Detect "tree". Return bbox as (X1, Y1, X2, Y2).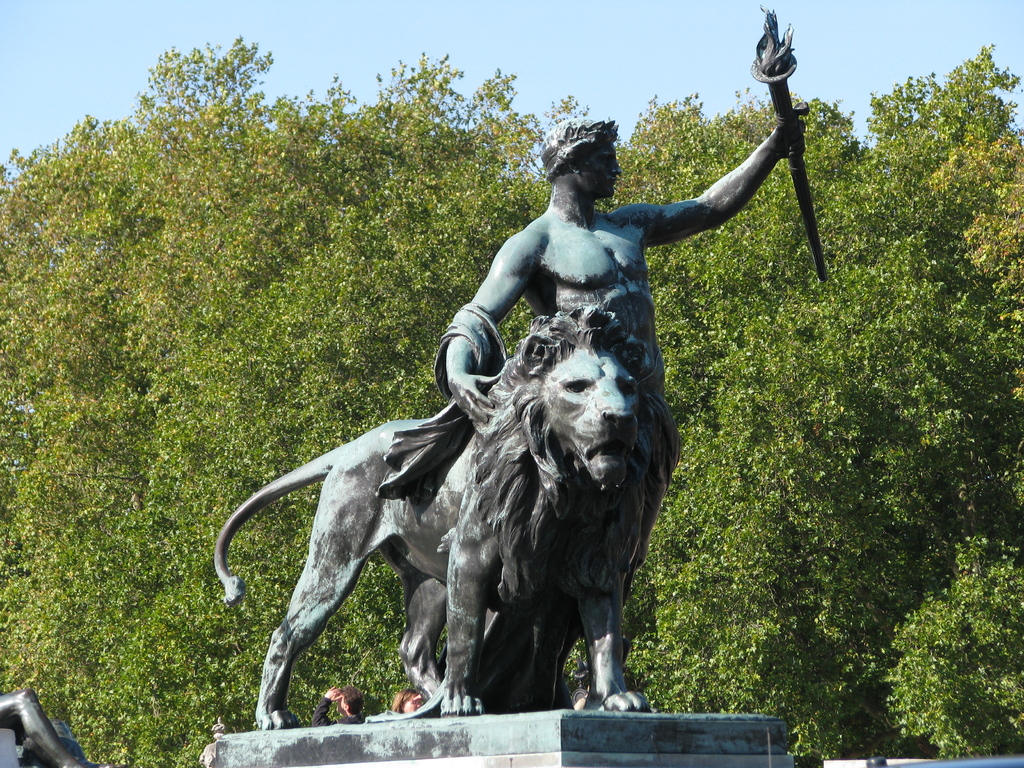
(754, 58, 1010, 652).
